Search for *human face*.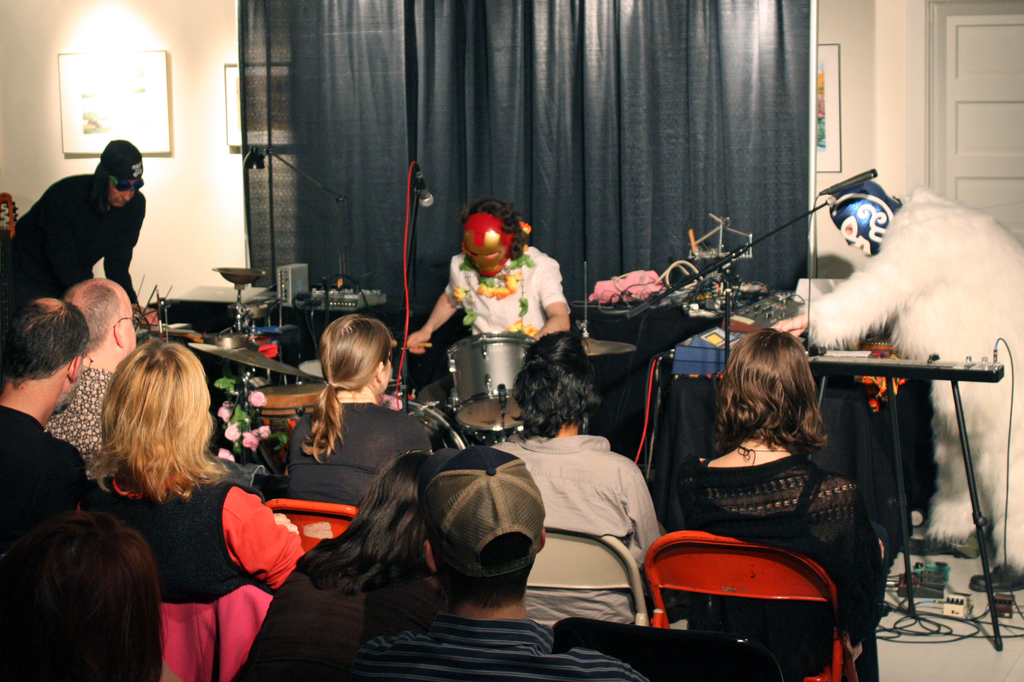
Found at 54 347 86 412.
